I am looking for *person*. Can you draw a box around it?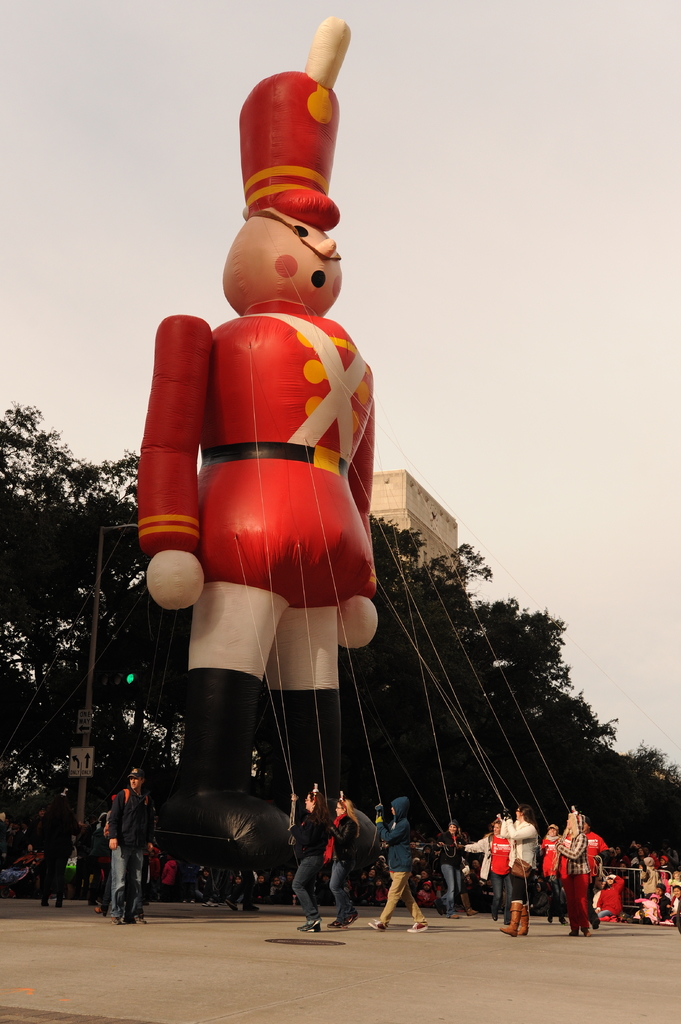
Sure, the bounding box is 544/805/593/943.
